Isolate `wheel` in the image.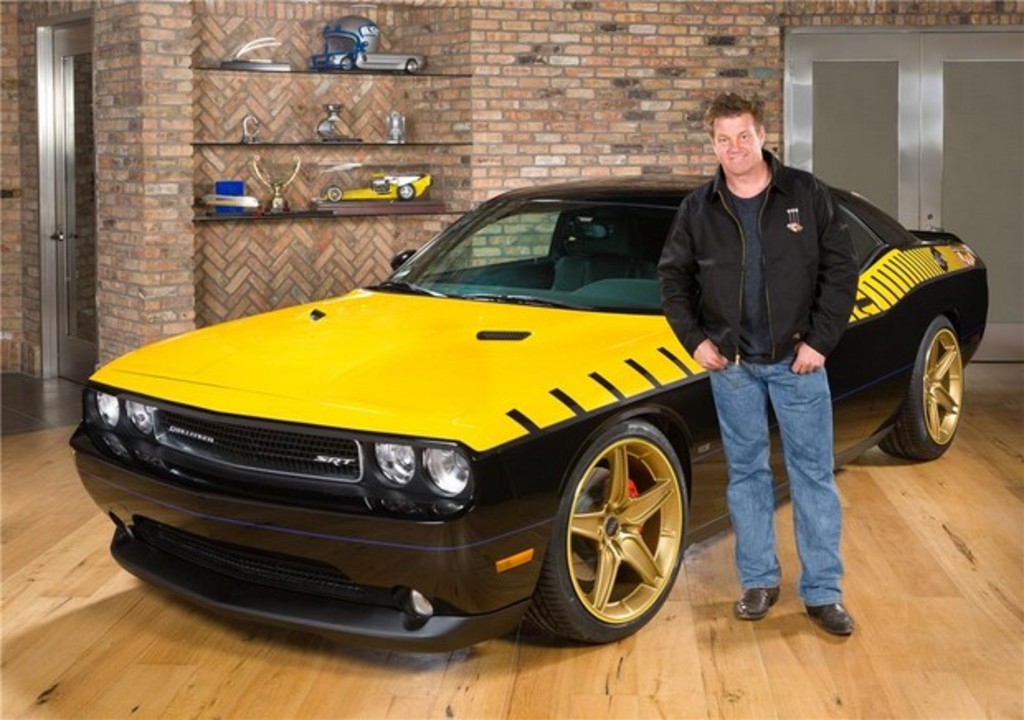
Isolated region: [340,56,353,71].
